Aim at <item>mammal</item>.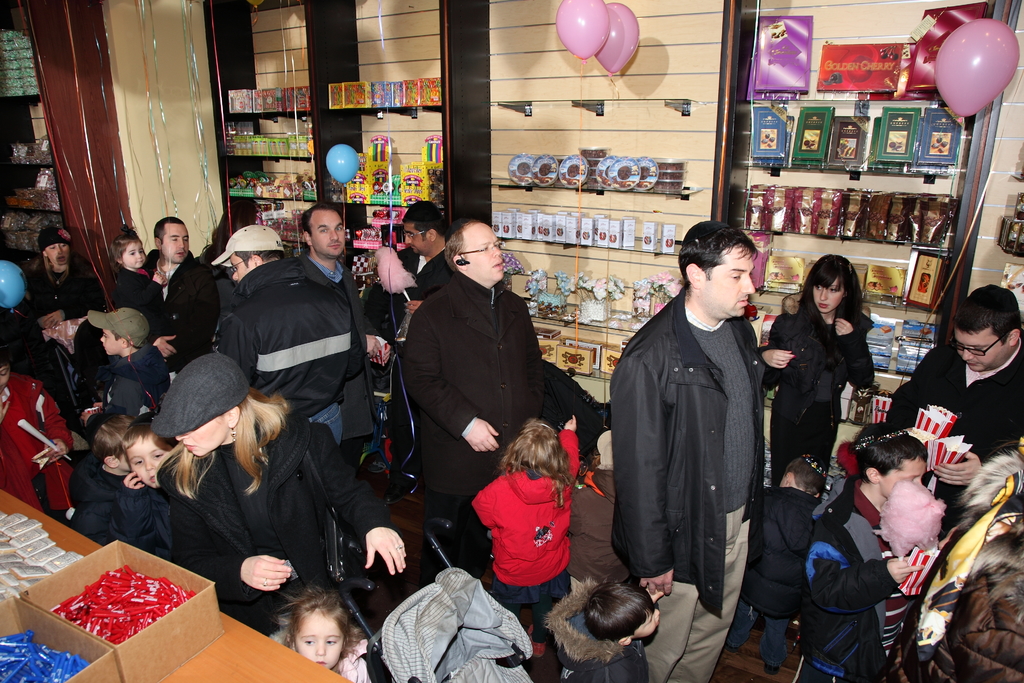
Aimed at [x1=66, y1=406, x2=141, y2=550].
